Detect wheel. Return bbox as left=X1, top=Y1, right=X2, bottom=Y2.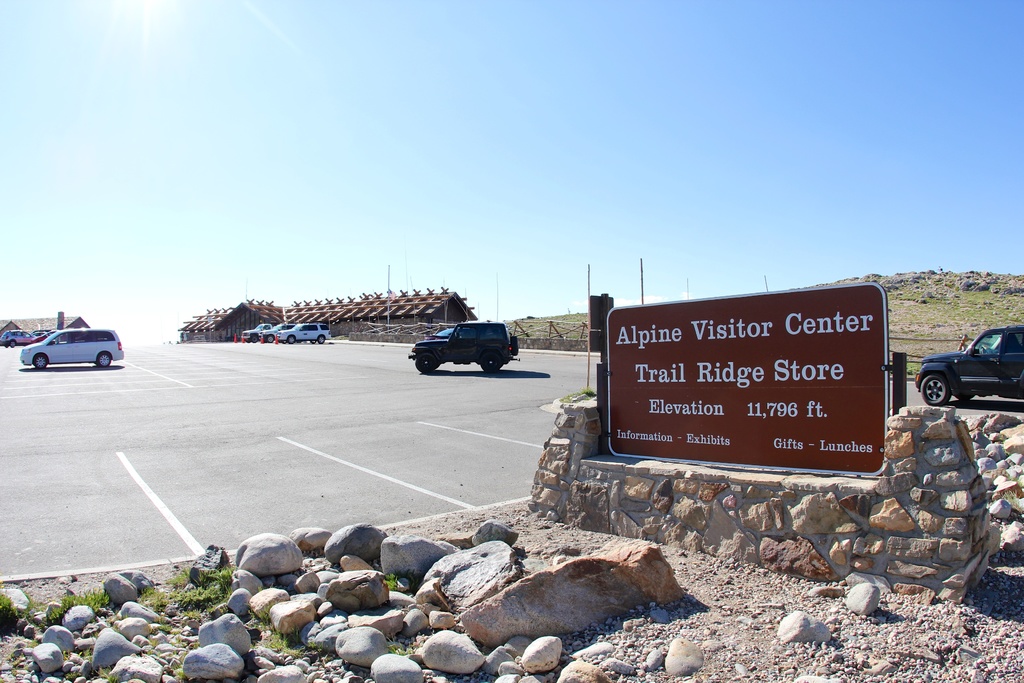
left=416, top=353, right=433, bottom=374.
